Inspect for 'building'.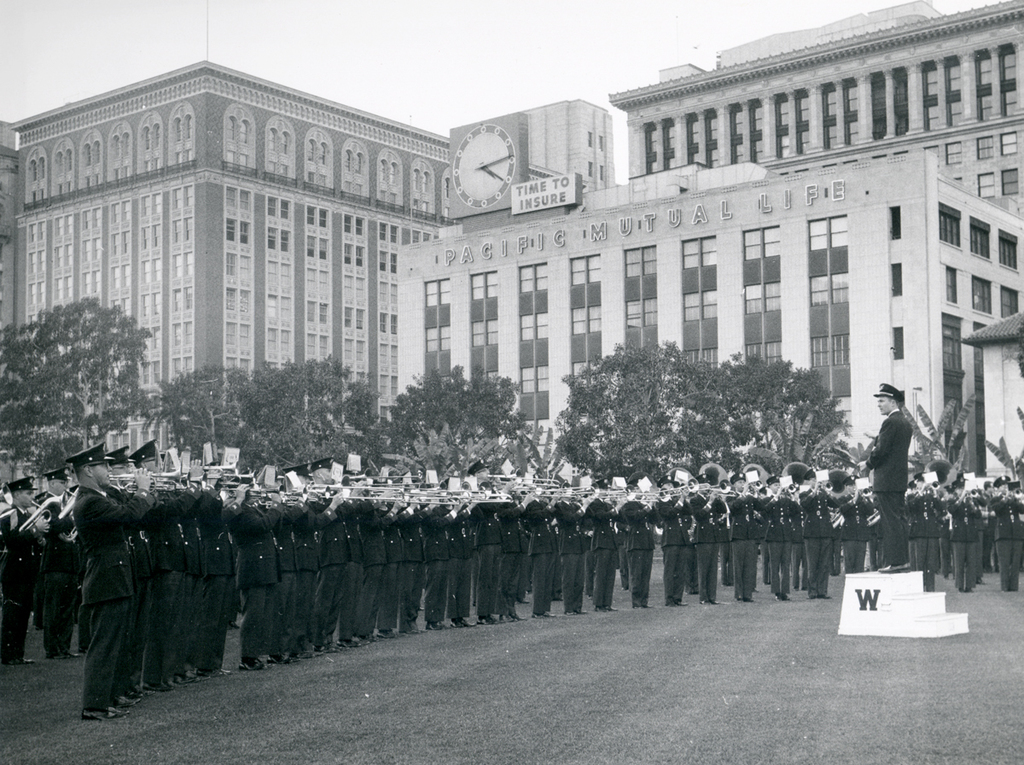
Inspection: box=[9, 55, 452, 460].
